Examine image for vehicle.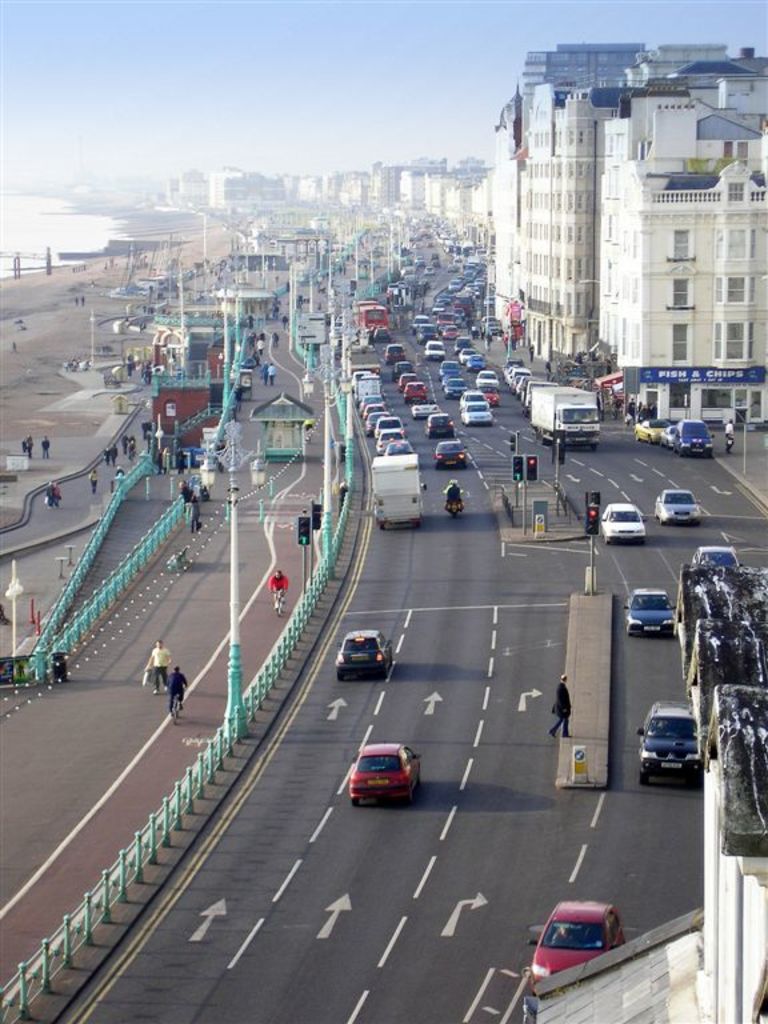
Examination result: <box>460,396,499,427</box>.
